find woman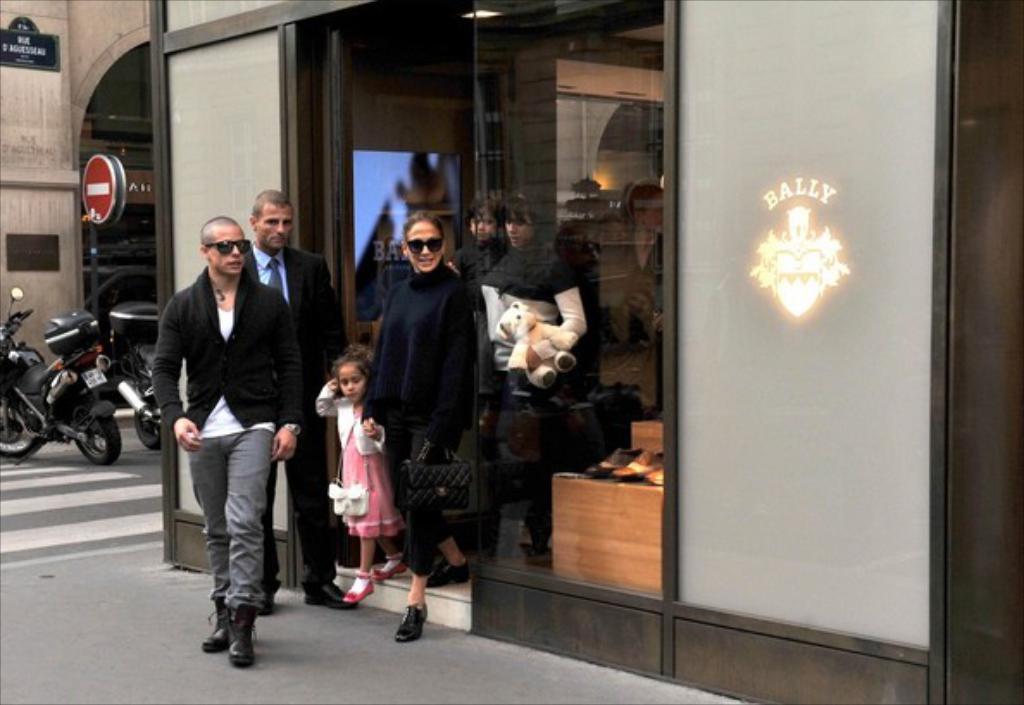
bbox=[355, 210, 483, 648]
